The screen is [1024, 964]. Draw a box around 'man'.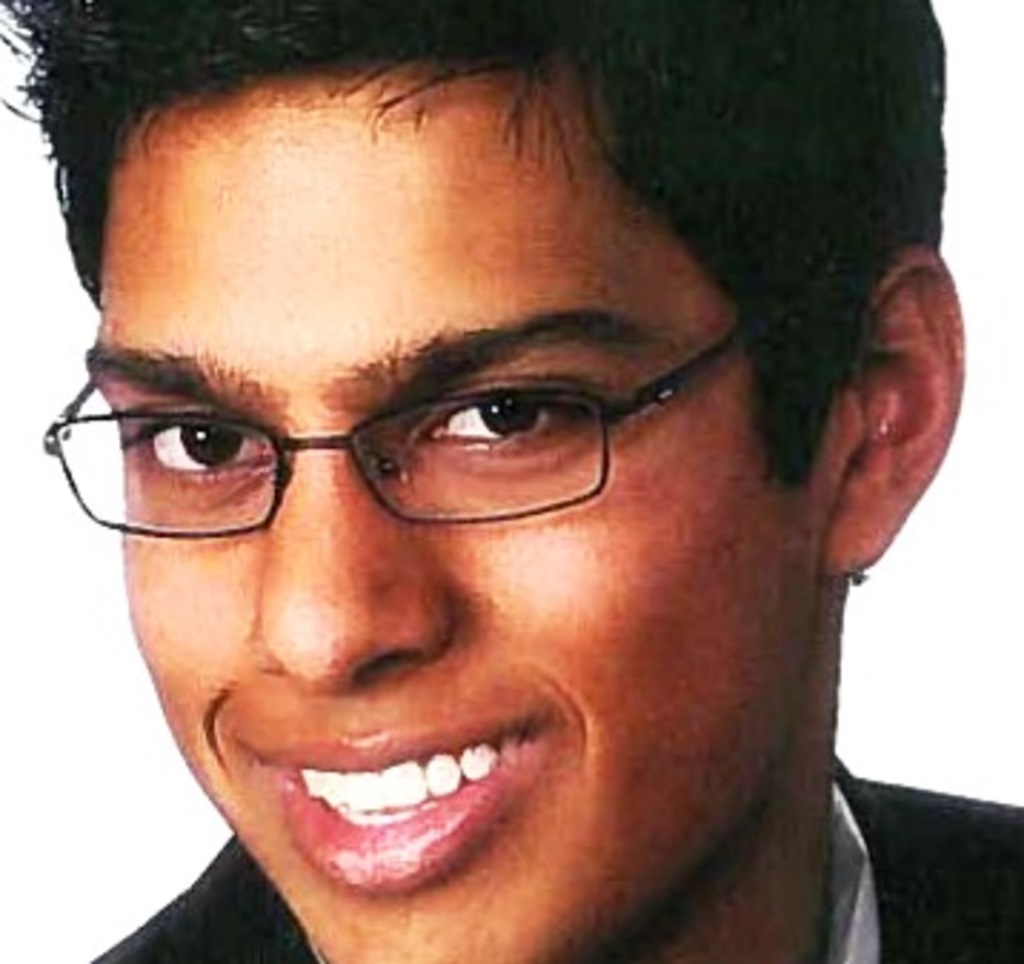
bbox=[0, 0, 1021, 961].
